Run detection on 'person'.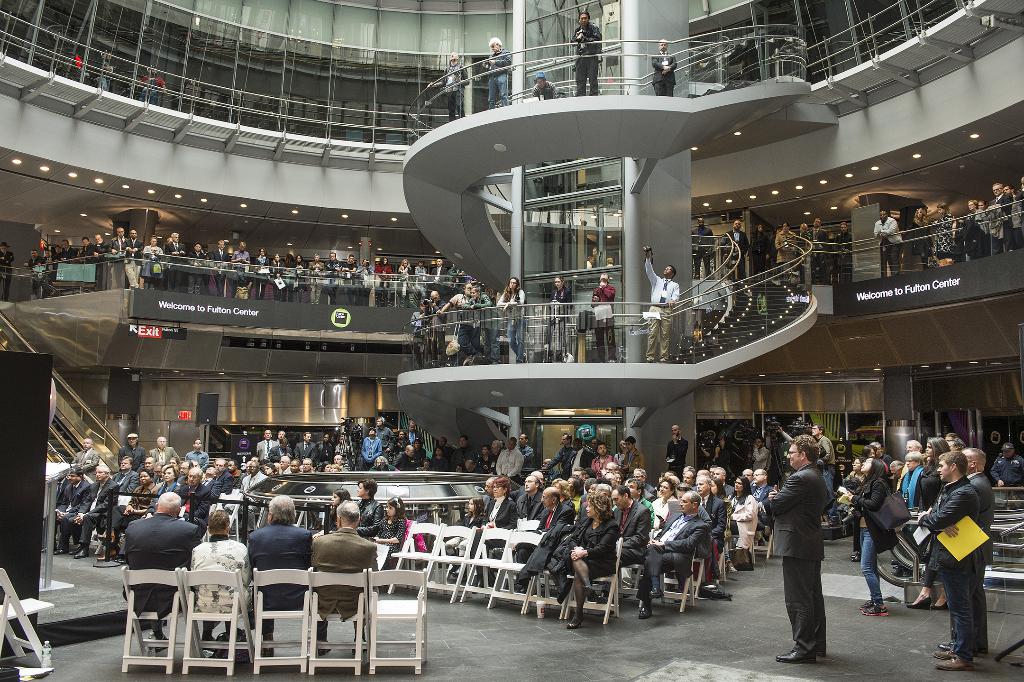
Result: bbox=[344, 254, 373, 305].
